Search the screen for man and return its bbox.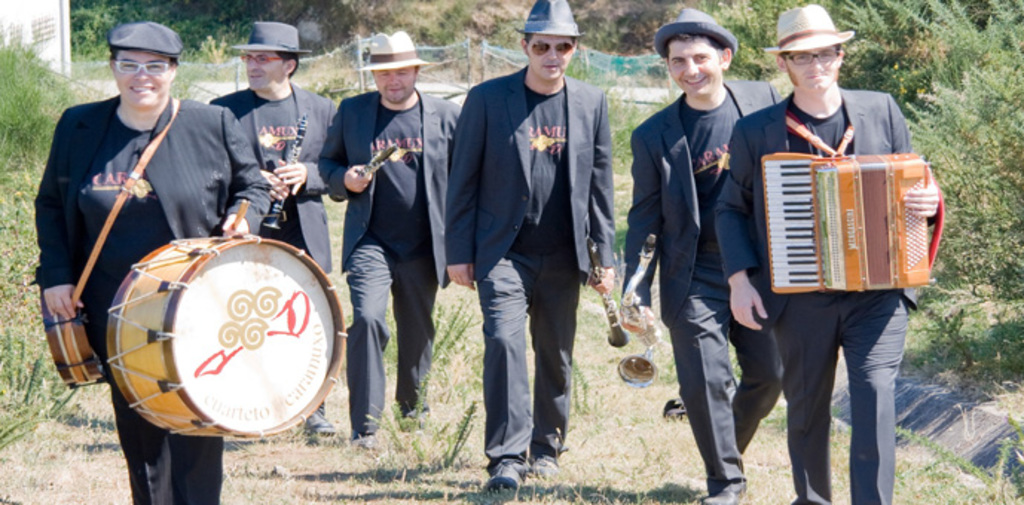
Found: region(314, 30, 464, 453).
